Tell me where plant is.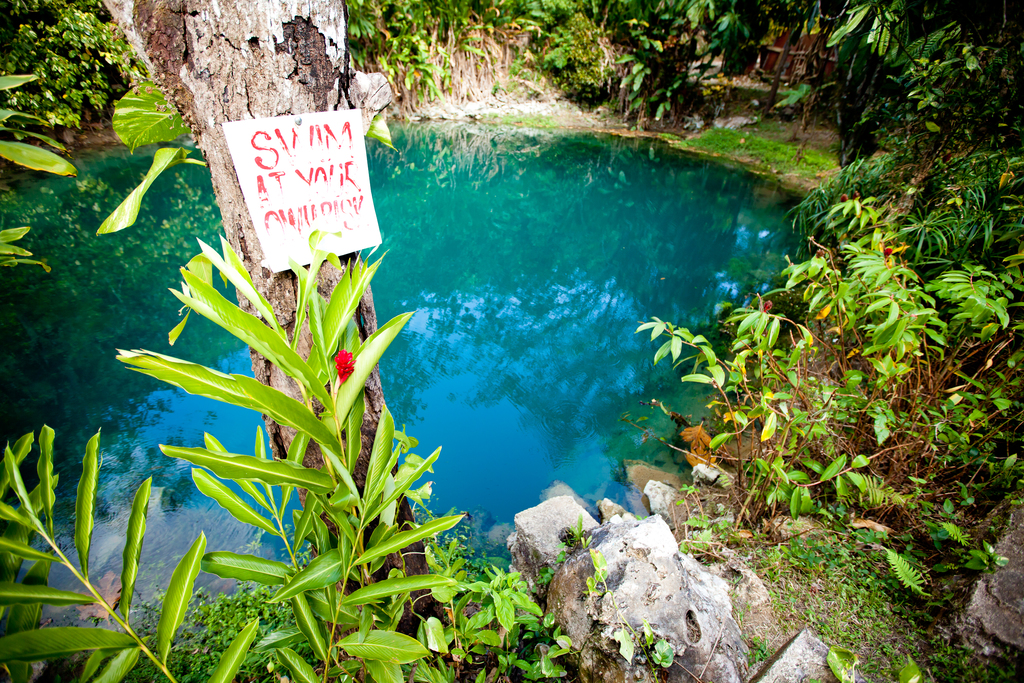
plant is at box=[476, 0, 750, 147].
